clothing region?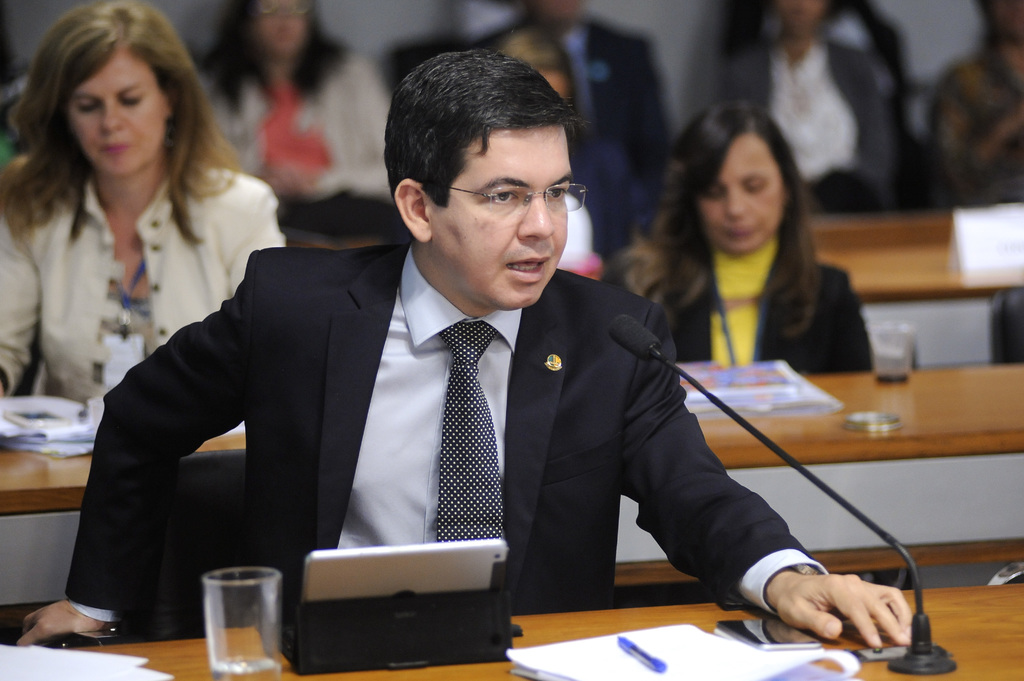
detection(726, 33, 905, 213)
